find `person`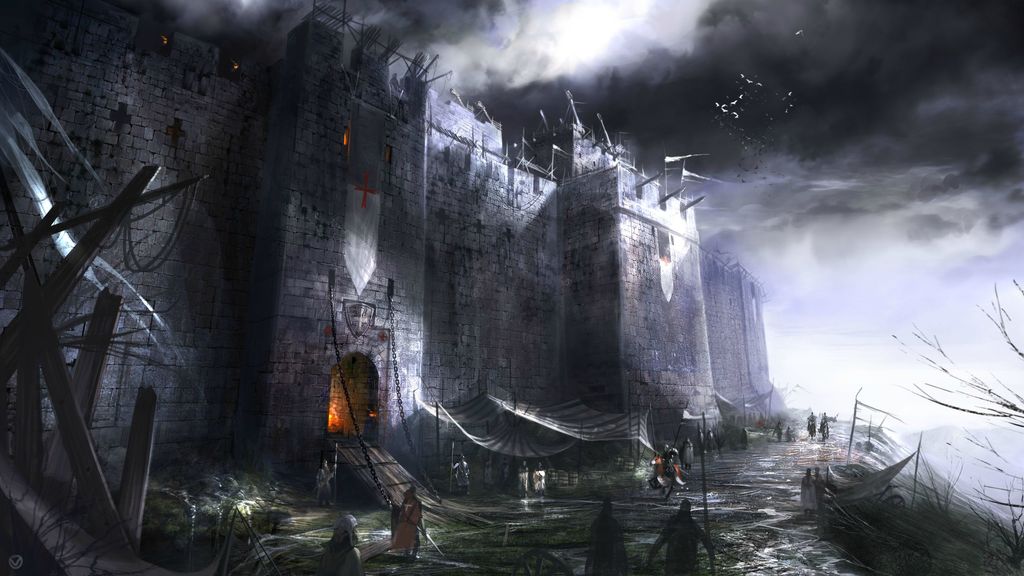
bbox=(652, 500, 706, 569)
